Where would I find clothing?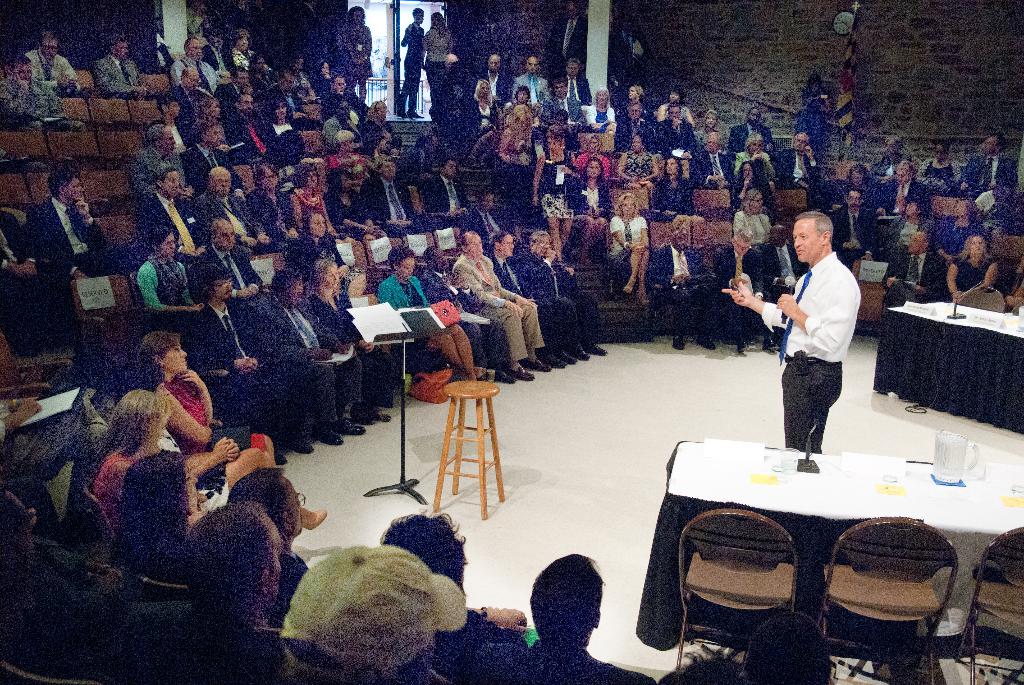
At [x1=950, y1=222, x2=970, y2=255].
